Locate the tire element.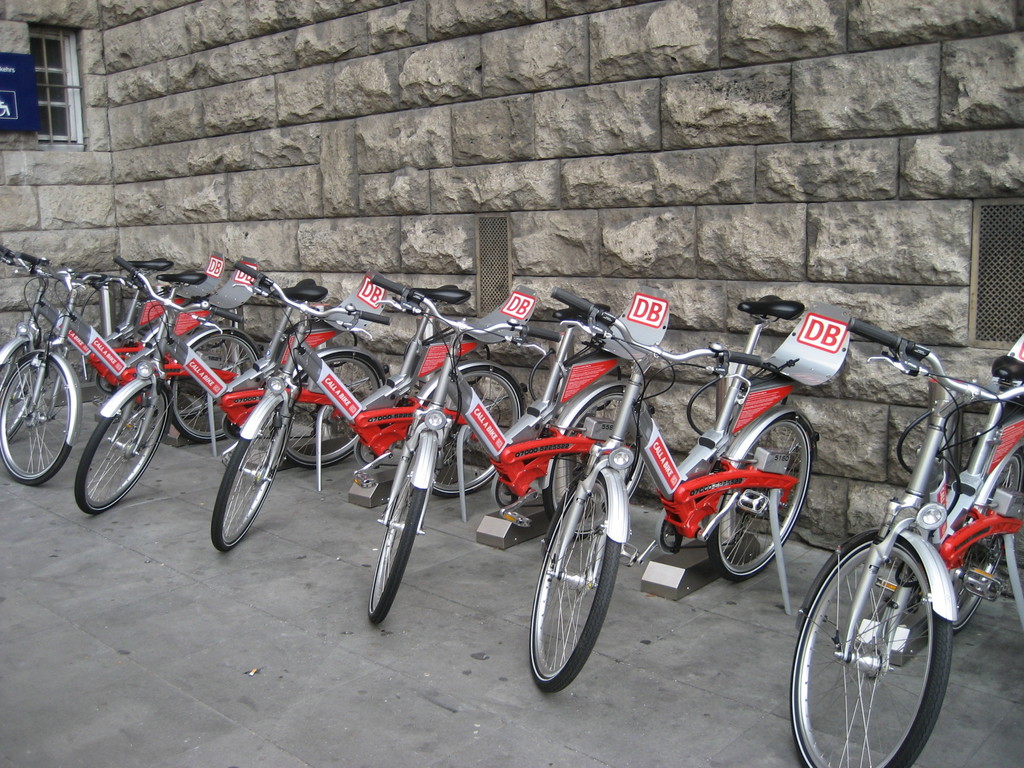
Element bbox: left=541, top=385, right=647, bottom=536.
